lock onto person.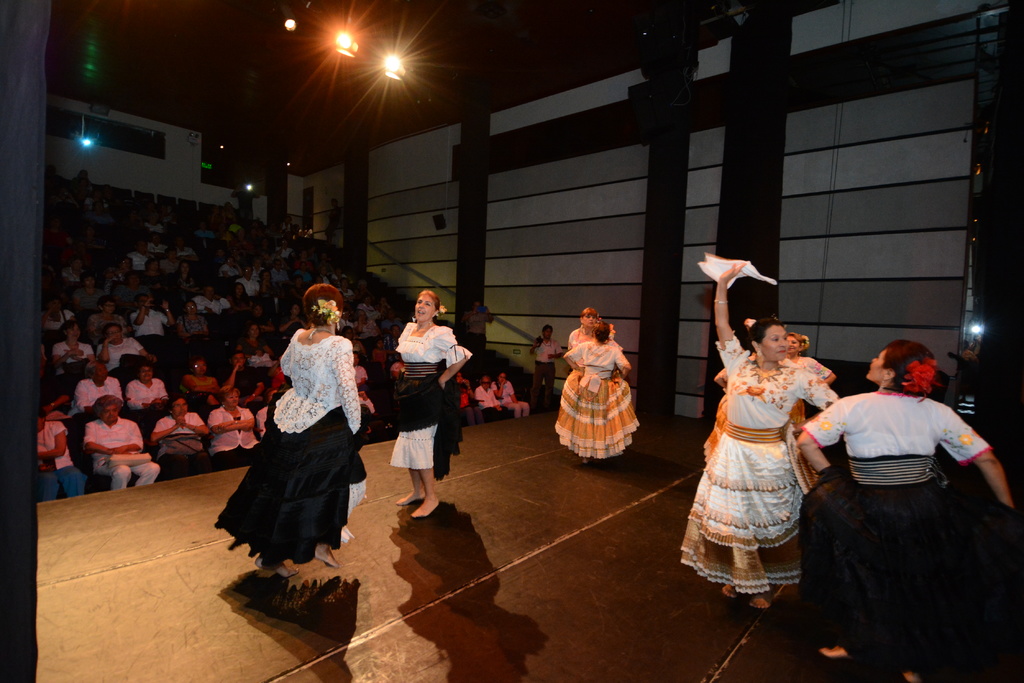
Locked: 204 273 375 582.
